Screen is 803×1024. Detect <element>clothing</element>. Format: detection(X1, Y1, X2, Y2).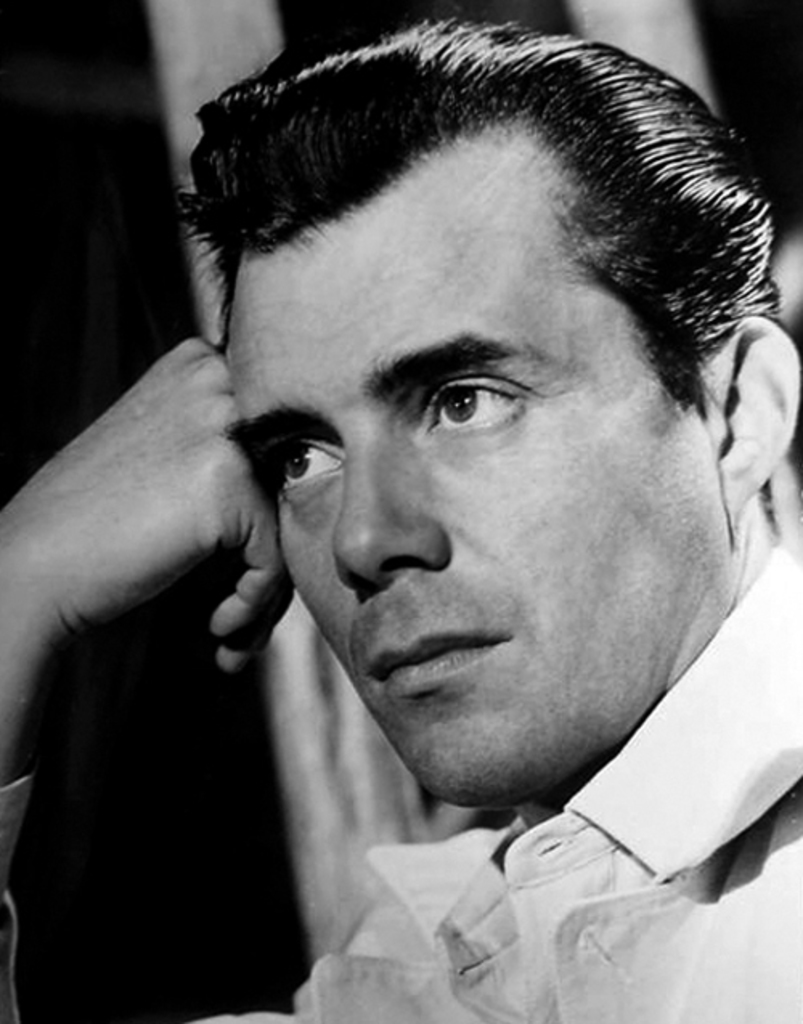
detection(0, 546, 801, 1022).
